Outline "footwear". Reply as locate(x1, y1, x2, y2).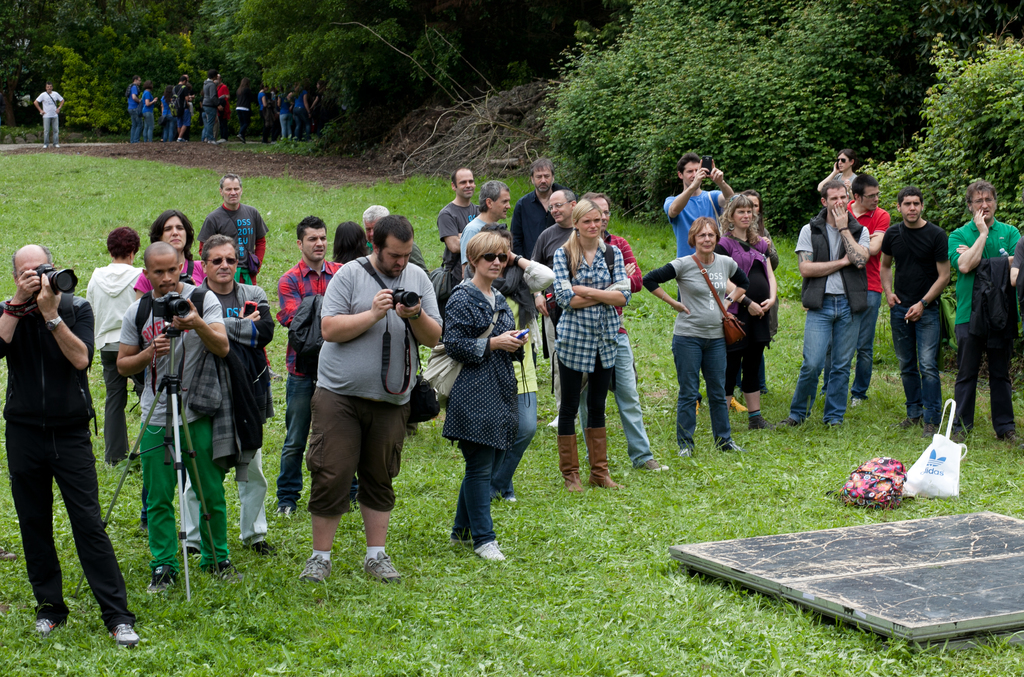
locate(772, 414, 792, 424).
